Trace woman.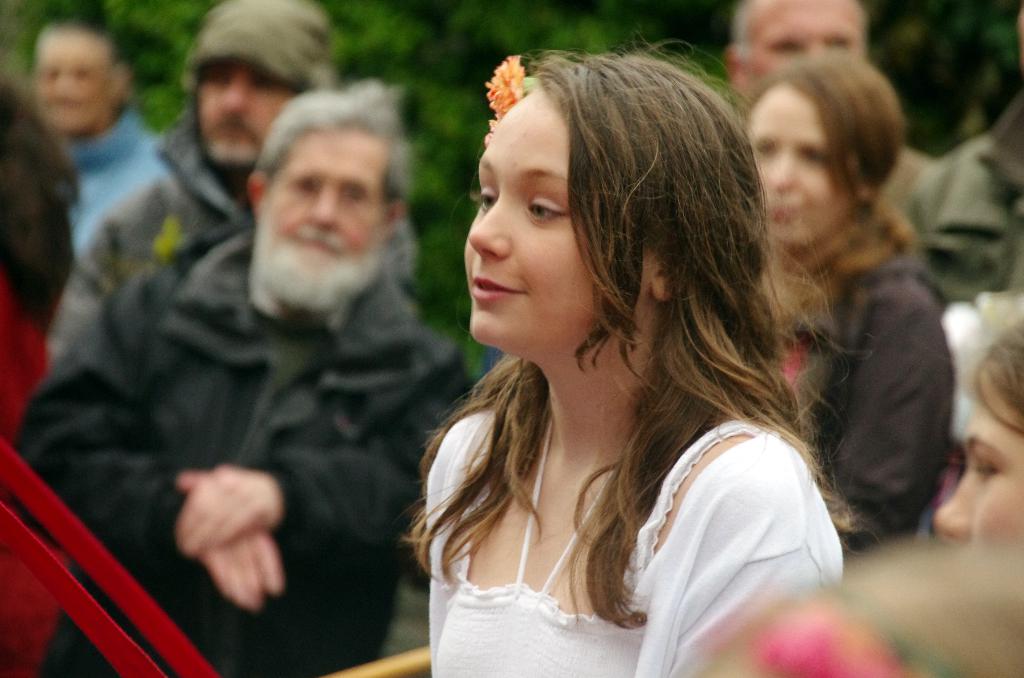
Traced to x1=424 y1=26 x2=850 y2=677.
